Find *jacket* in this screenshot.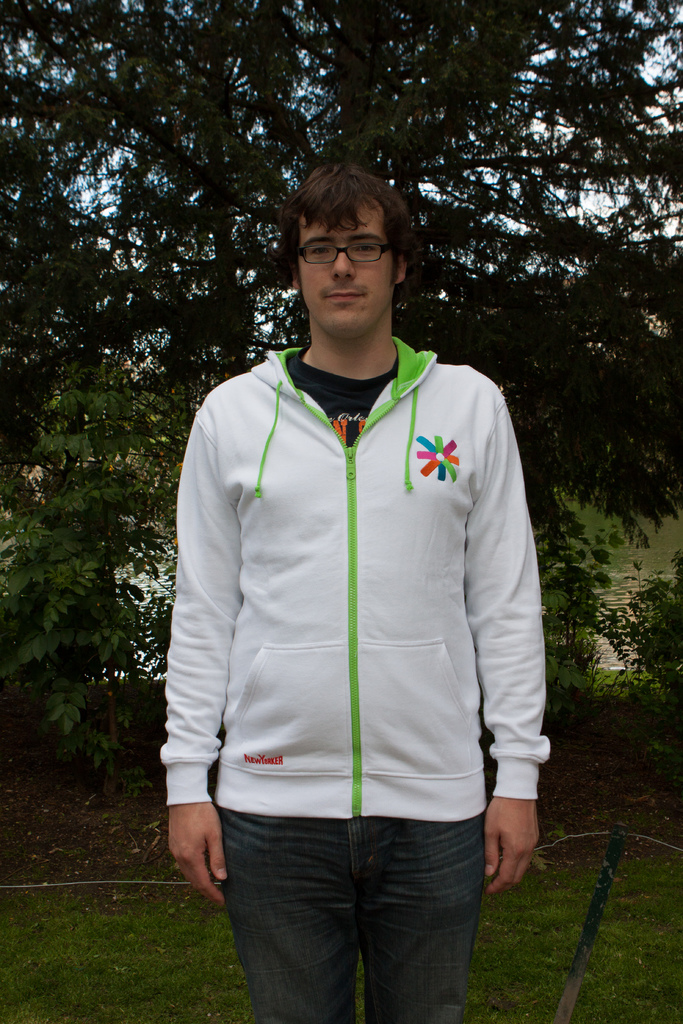
The bounding box for *jacket* is BBox(160, 266, 547, 744).
